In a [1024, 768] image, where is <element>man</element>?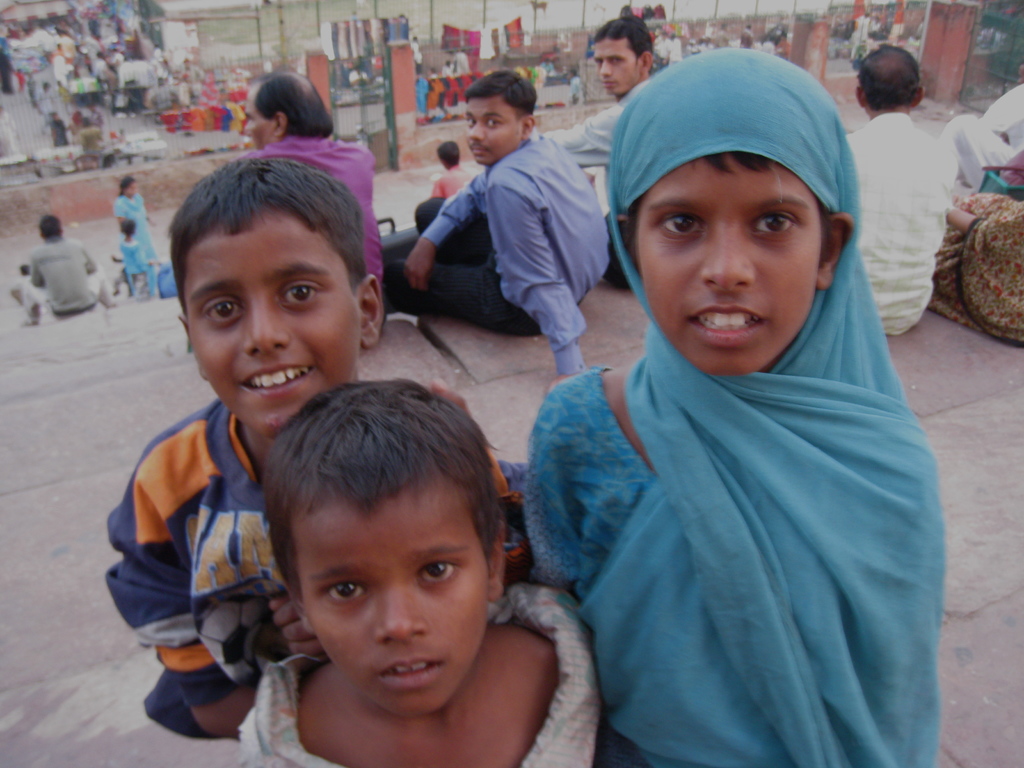
bbox=[529, 15, 655, 287].
